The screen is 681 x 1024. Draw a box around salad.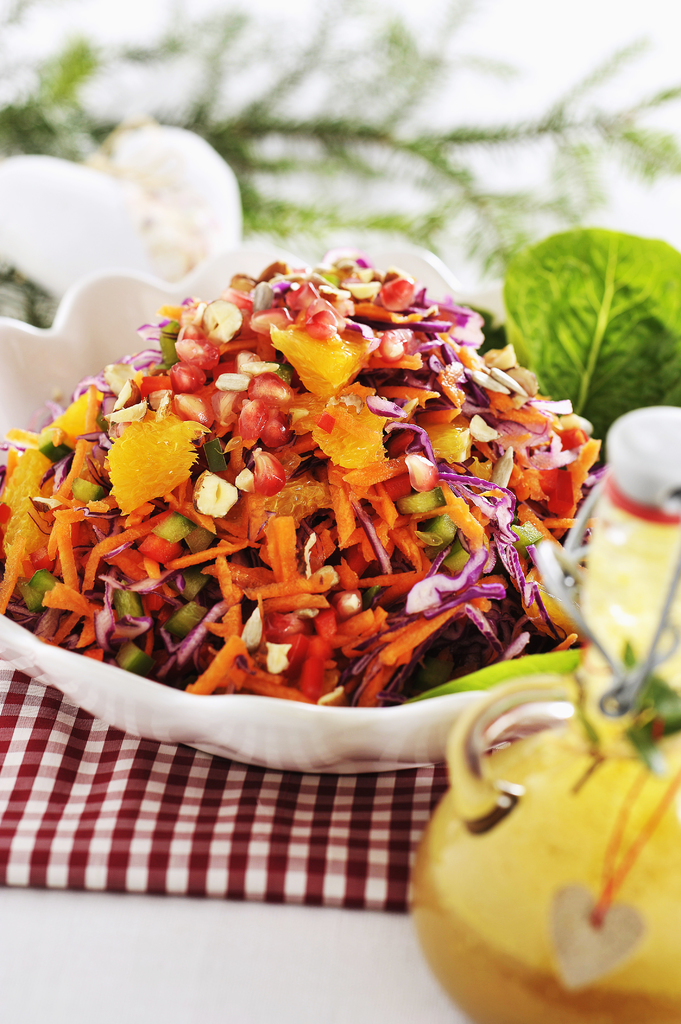
BBox(26, 256, 605, 730).
